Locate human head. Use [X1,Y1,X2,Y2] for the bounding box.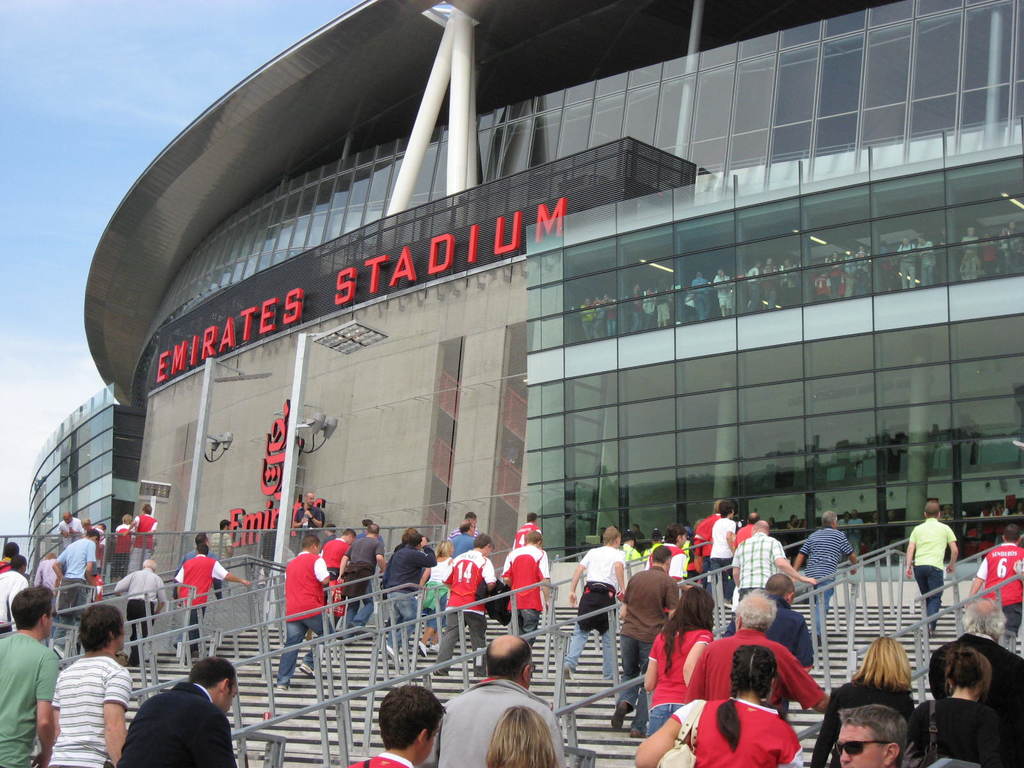
[649,542,673,569].
